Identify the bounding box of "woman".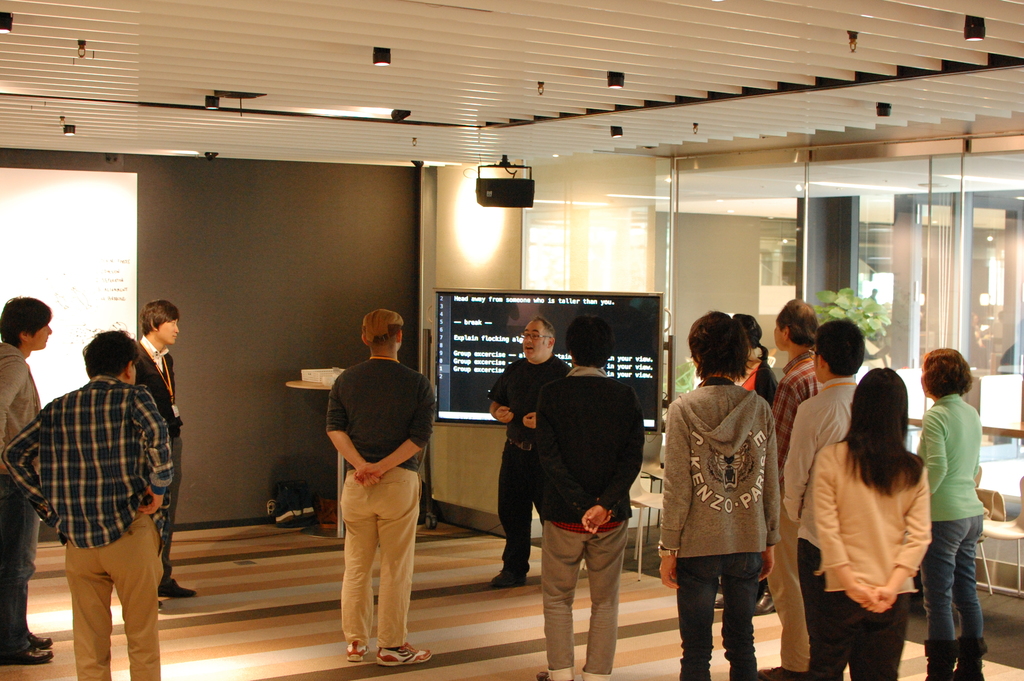
(x1=724, y1=314, x2=783, y2=403).
